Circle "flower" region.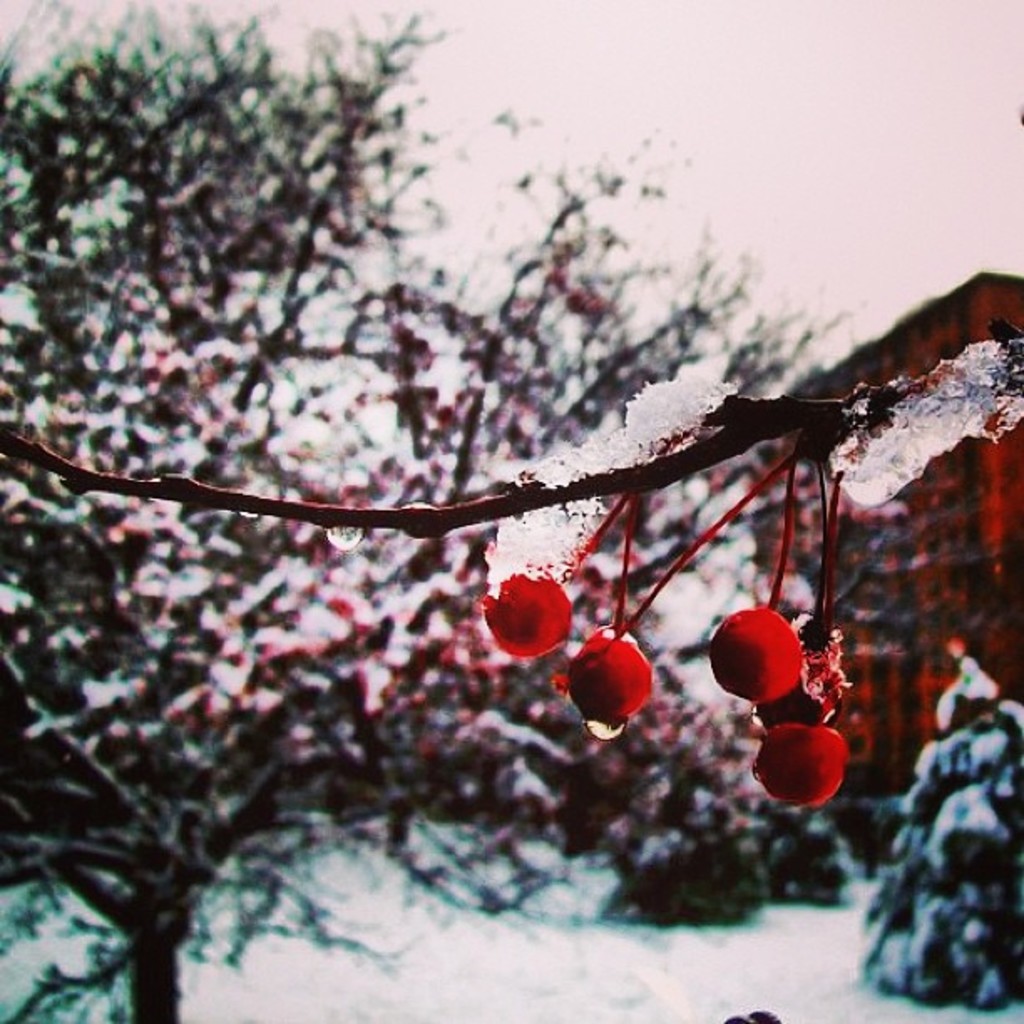
Region: pyautogui.locateOnScreen(487, 569, 576, 651).
